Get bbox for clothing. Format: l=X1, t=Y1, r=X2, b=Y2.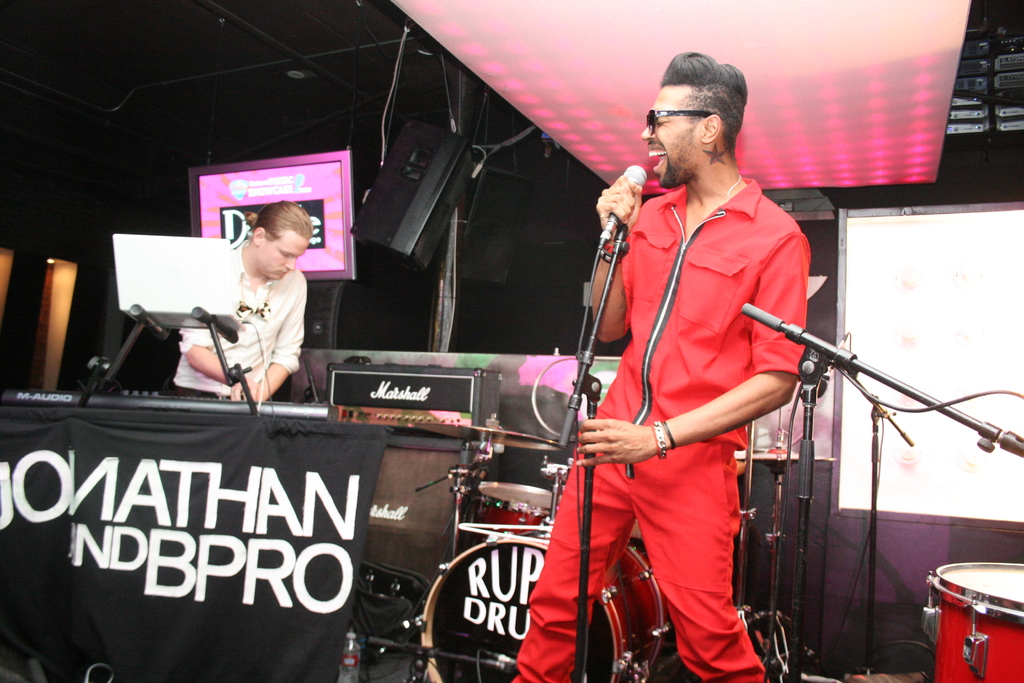
l=167, t=240, r=314, b=403.
